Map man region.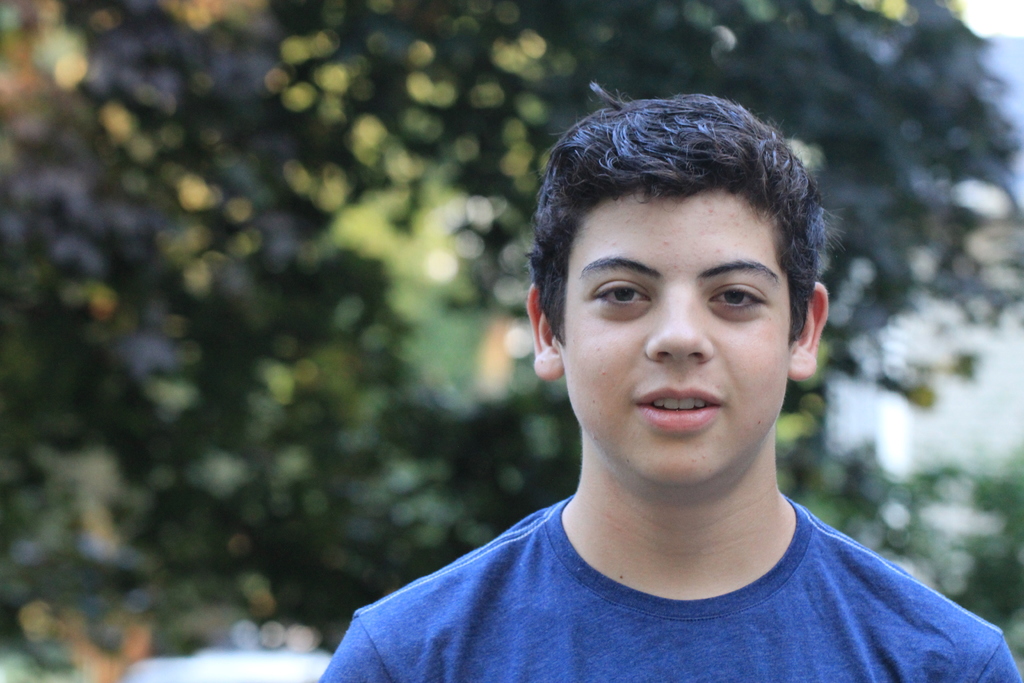
Mapped to locate(315, 86, 1020, 682).
